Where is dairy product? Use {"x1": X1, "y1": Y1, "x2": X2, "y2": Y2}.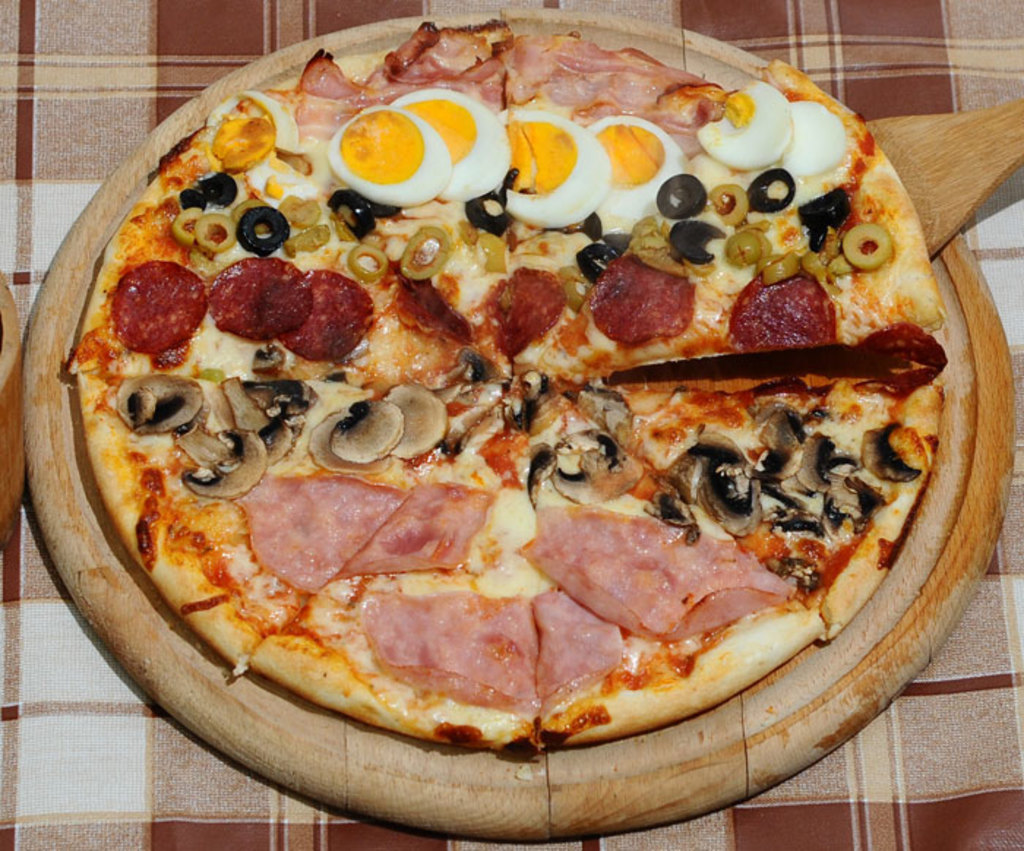
{"x1": 120, "y1": 97, "x2": 876, "y2": 715}.
